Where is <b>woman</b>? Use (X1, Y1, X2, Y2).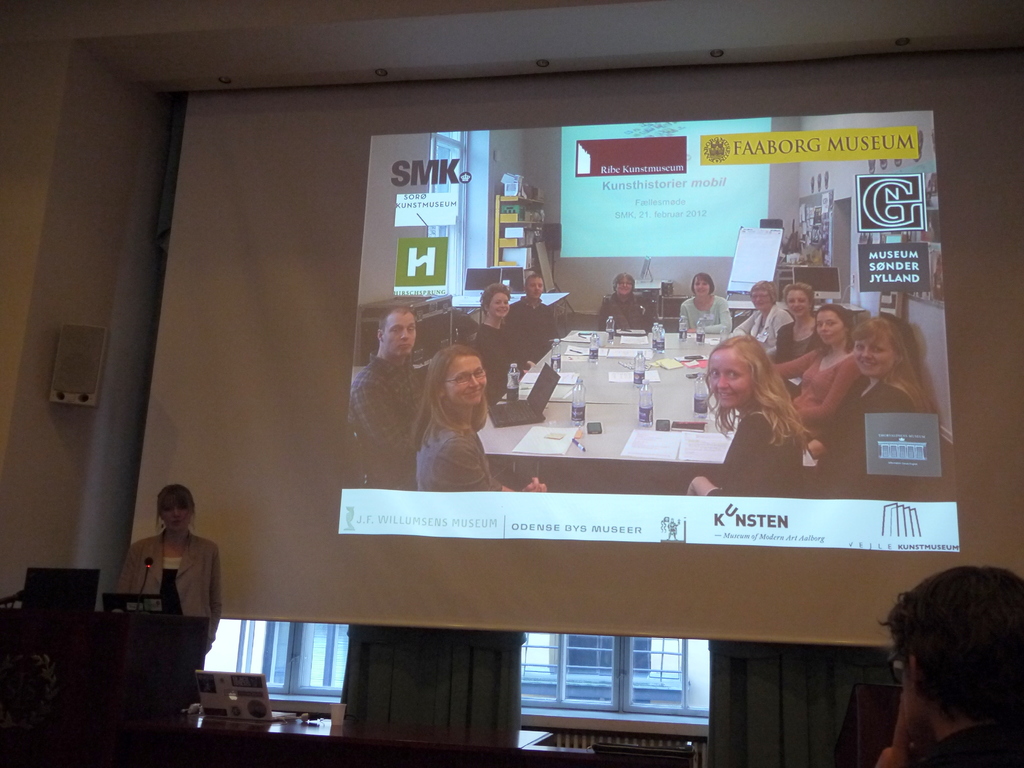
(727, 275, 788, 352).
